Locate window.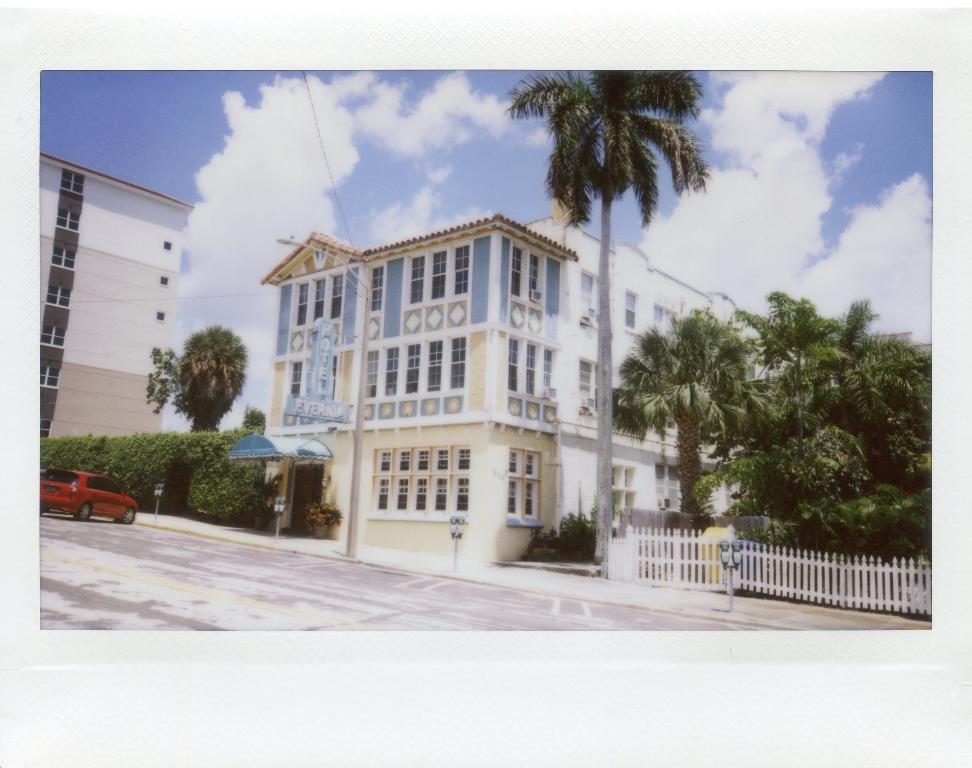
Bounding box: (x1=367, y1=269, x2=380, y2=312).
